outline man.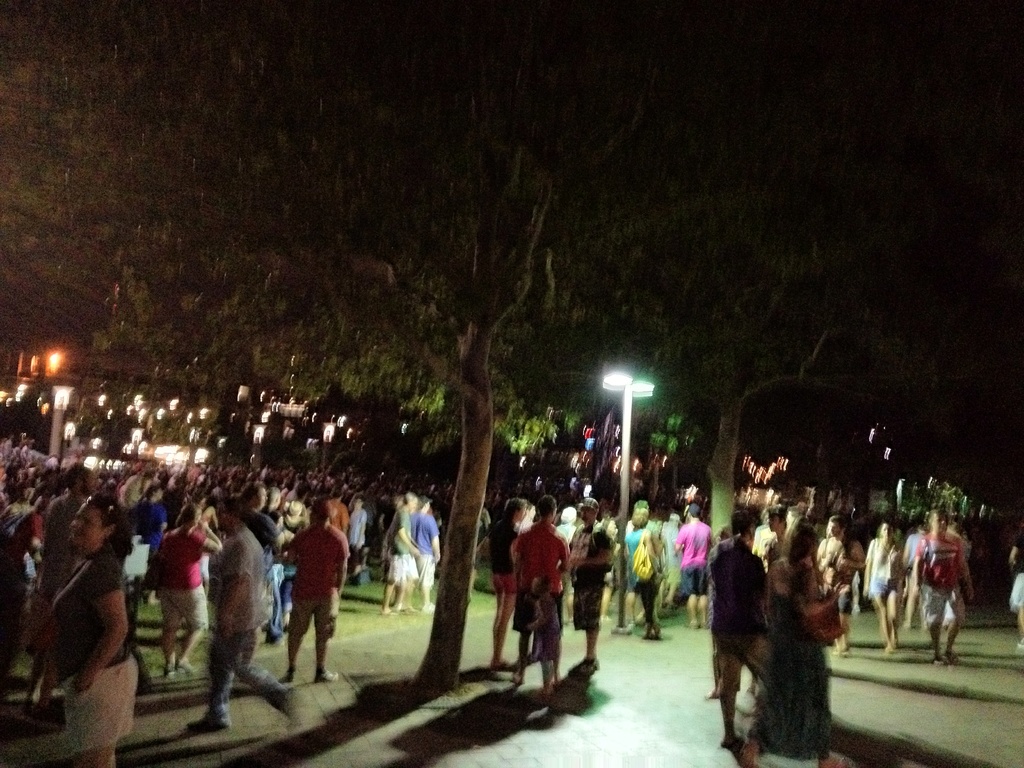
Outline: 239 477 284 556.
